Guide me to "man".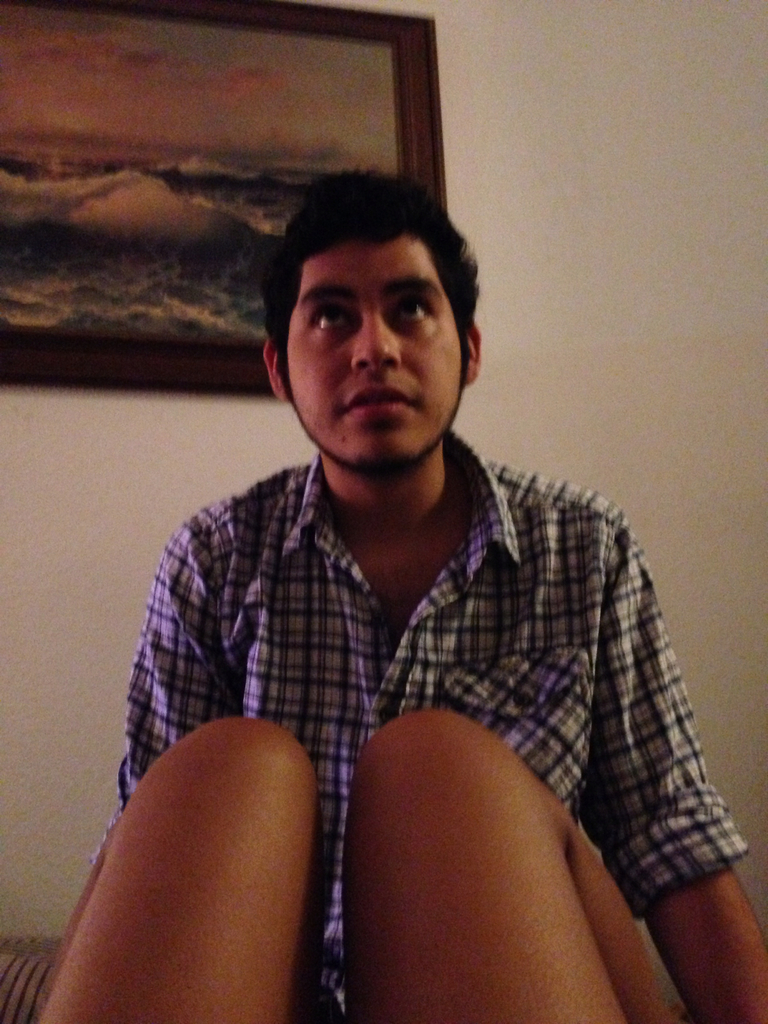
Guidance: (65, 88, 732, 977).
